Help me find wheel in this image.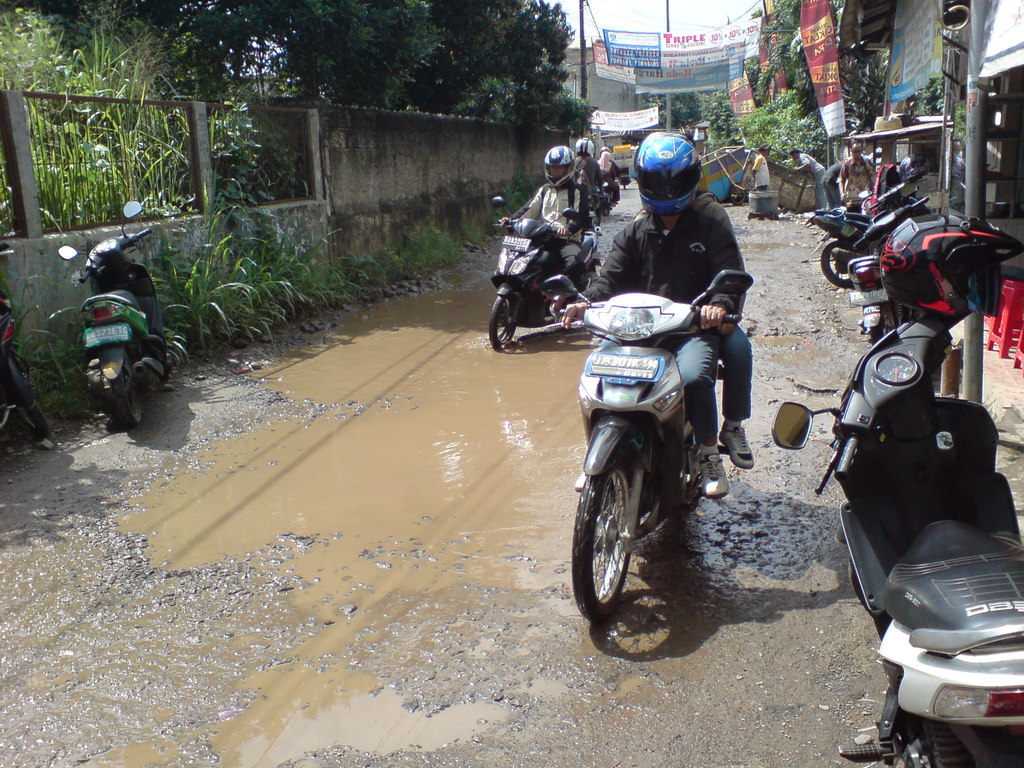
Found it: 11,359,52,440.
